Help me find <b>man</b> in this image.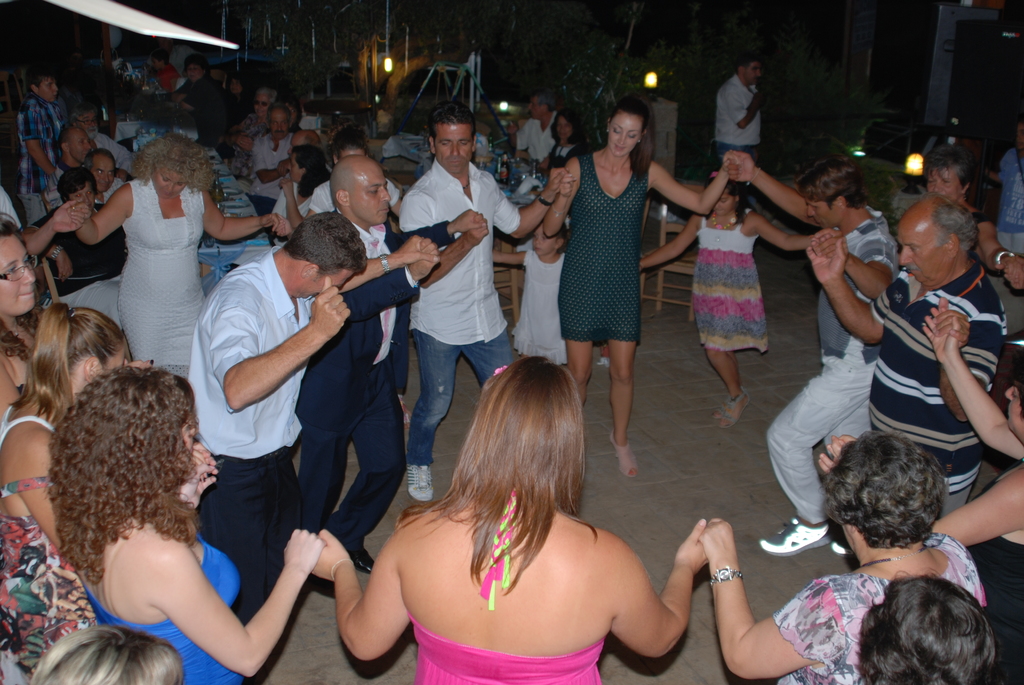
Found it: bbox(715, 58, 769, 207).
